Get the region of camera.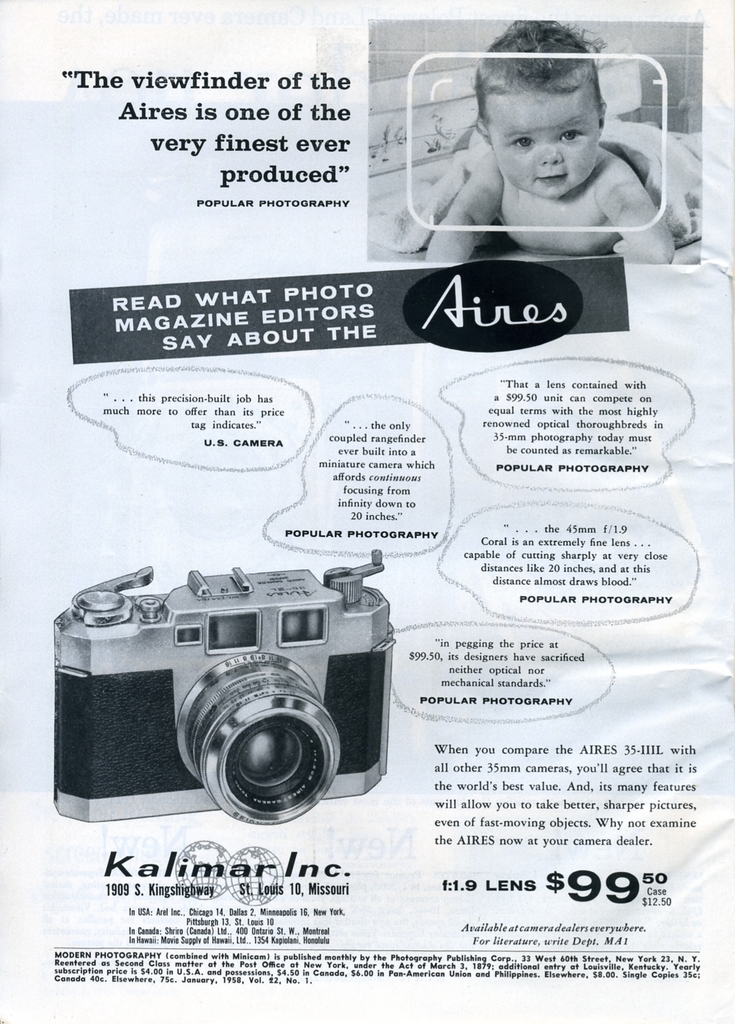
box=[48, 550, 395, 820].
